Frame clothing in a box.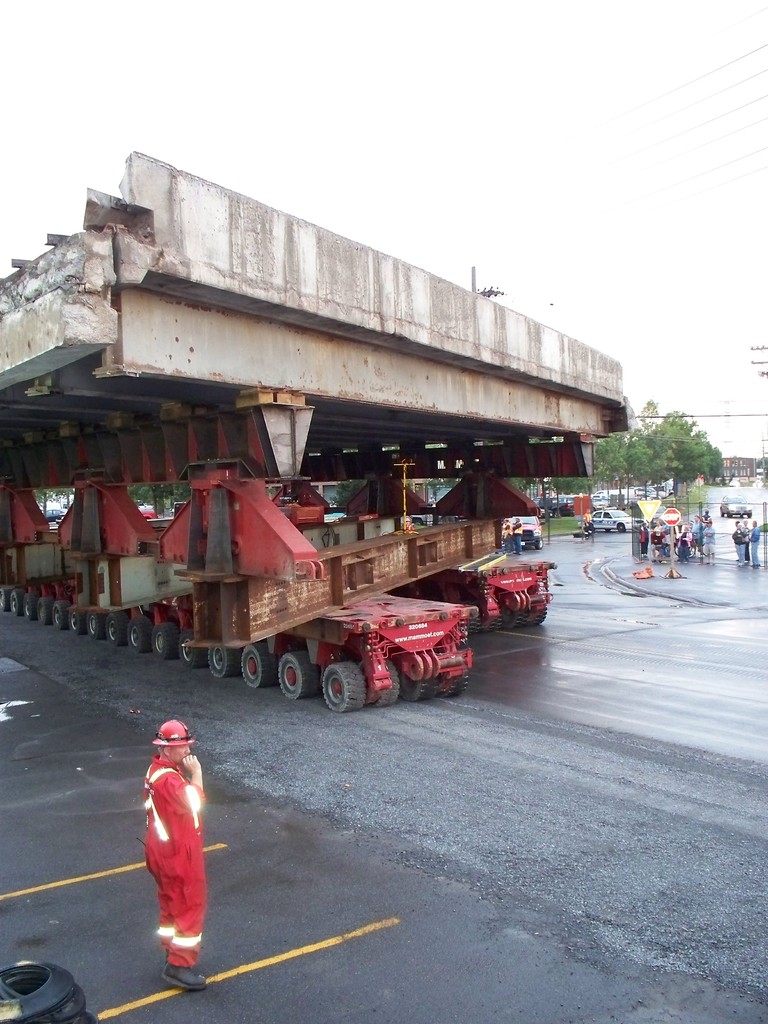
left=131, top=755, right=208, bottom=966.
